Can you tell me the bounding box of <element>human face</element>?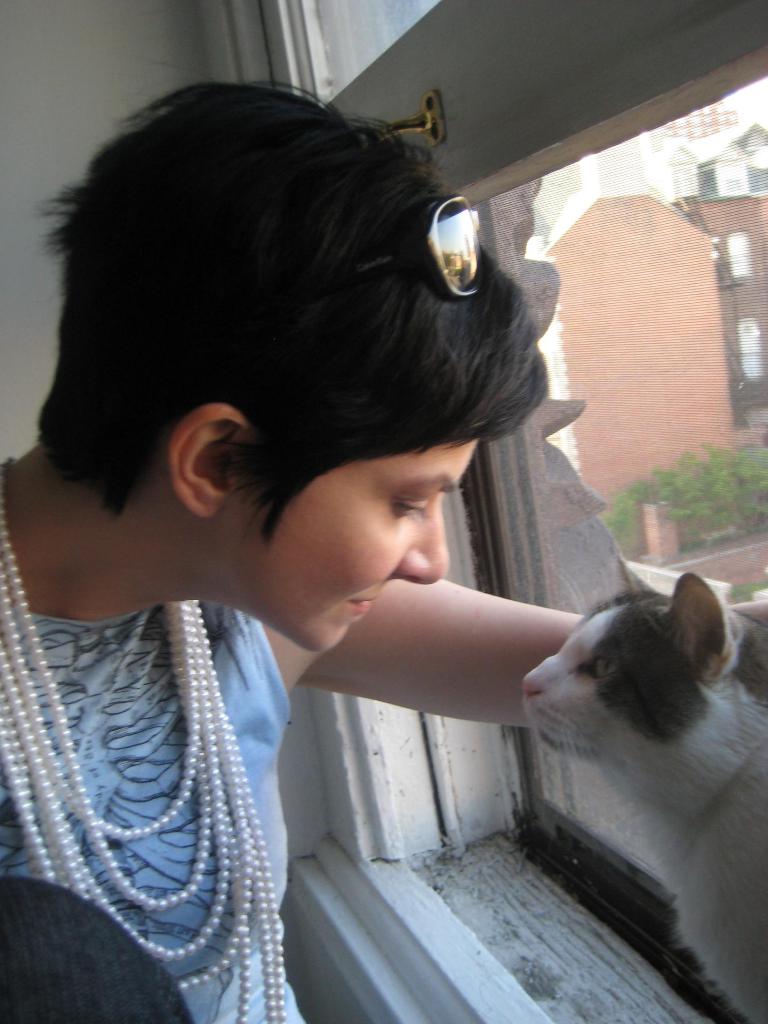
209,436,479,650.
